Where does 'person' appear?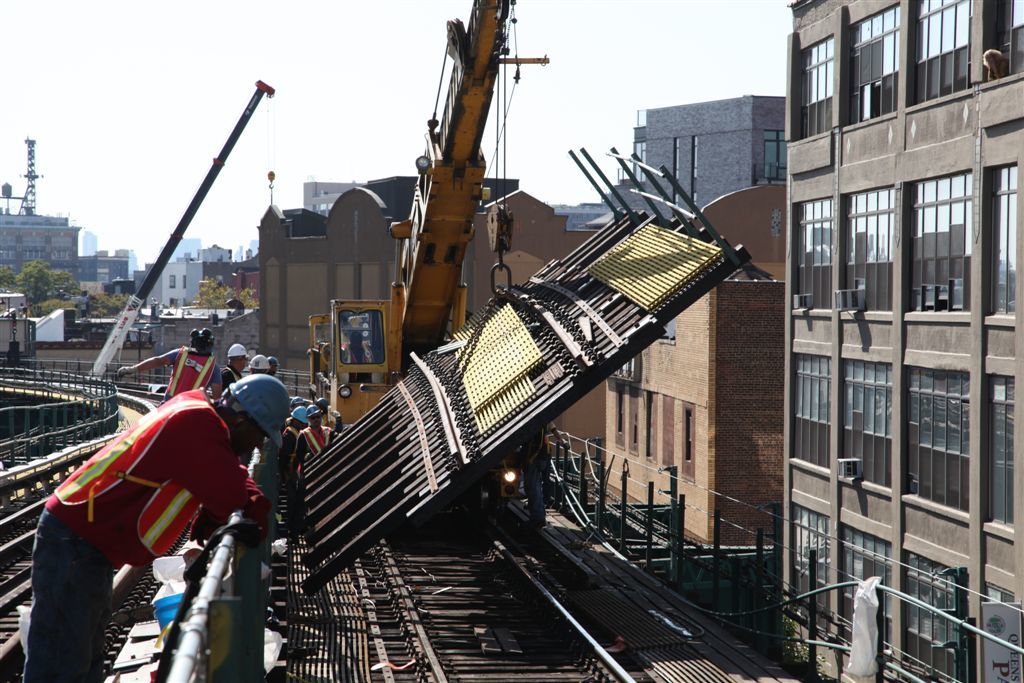
Appears at [314, 397, 330, 415].
